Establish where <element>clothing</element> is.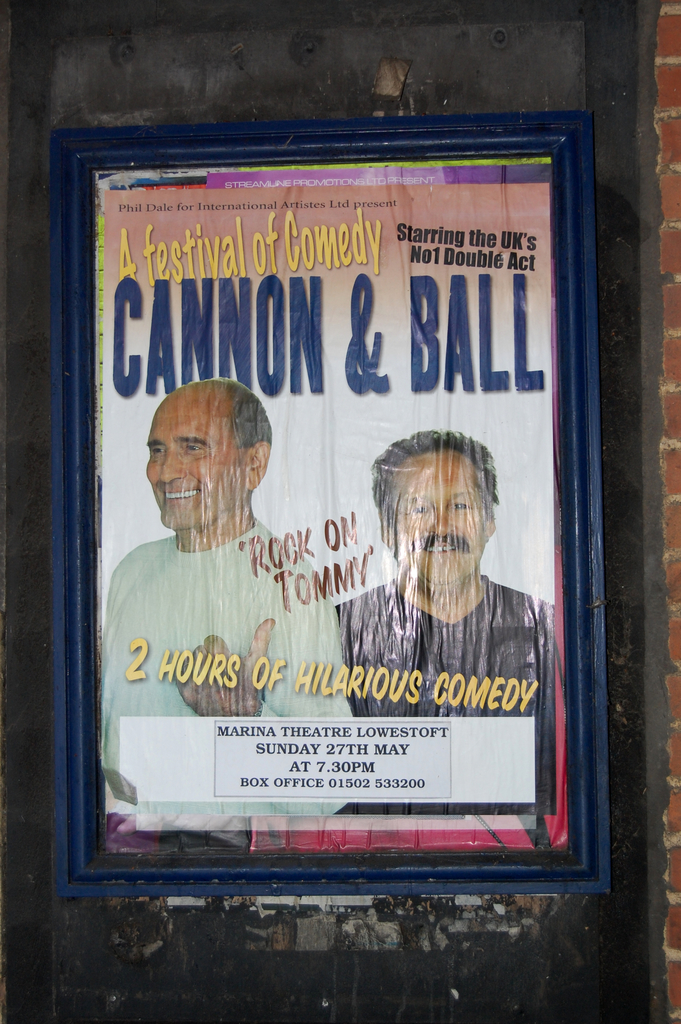
Established at [x1=331, y1=574, x2=554, y2=814].
